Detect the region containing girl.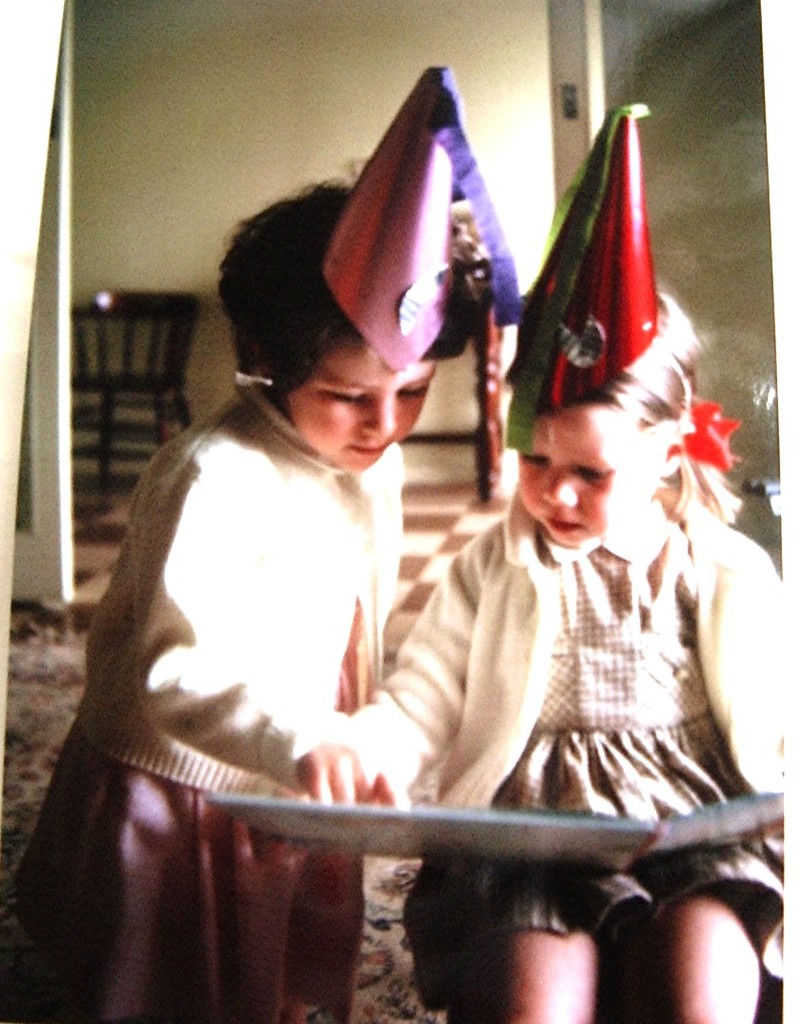
rect(299, 95, 783, 1023).
